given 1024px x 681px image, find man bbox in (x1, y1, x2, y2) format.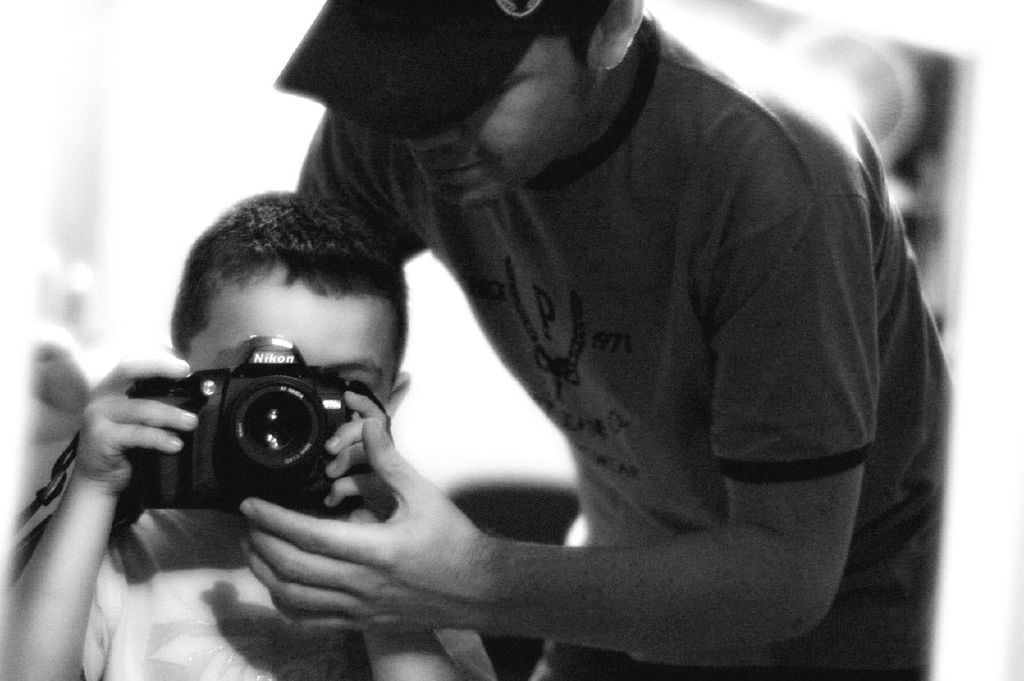
(234, 0, 955, 675).
